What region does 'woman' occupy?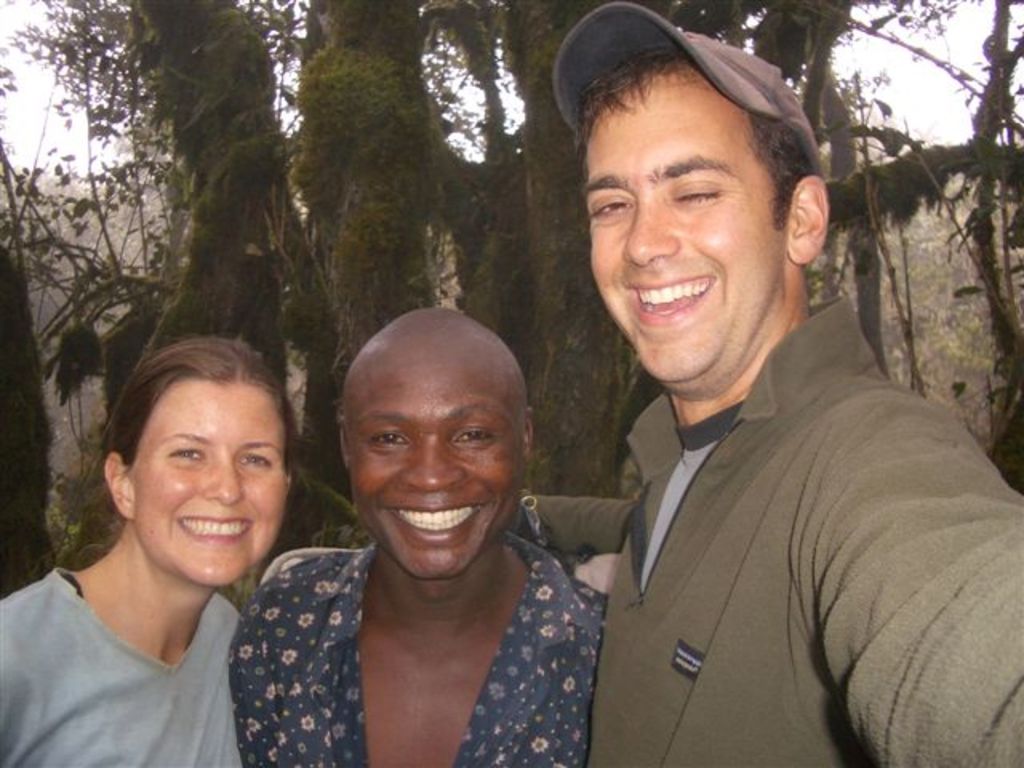
box=[0, 338, 342, 766].
